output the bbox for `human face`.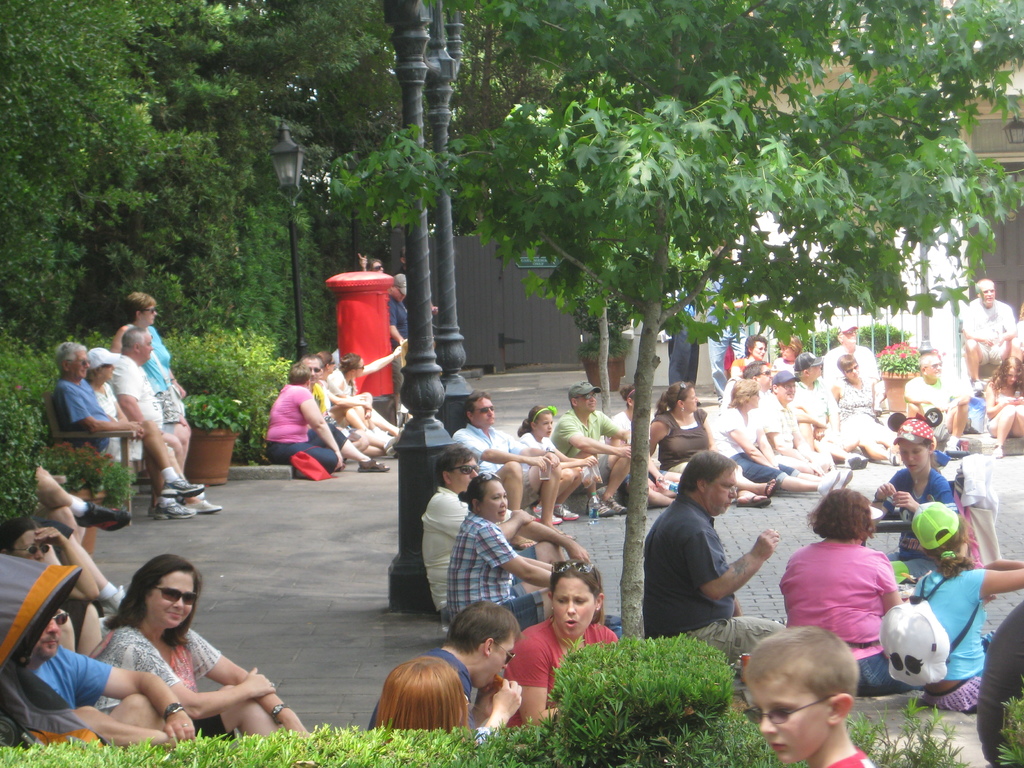
Rect(979, 283, 991, 300).
